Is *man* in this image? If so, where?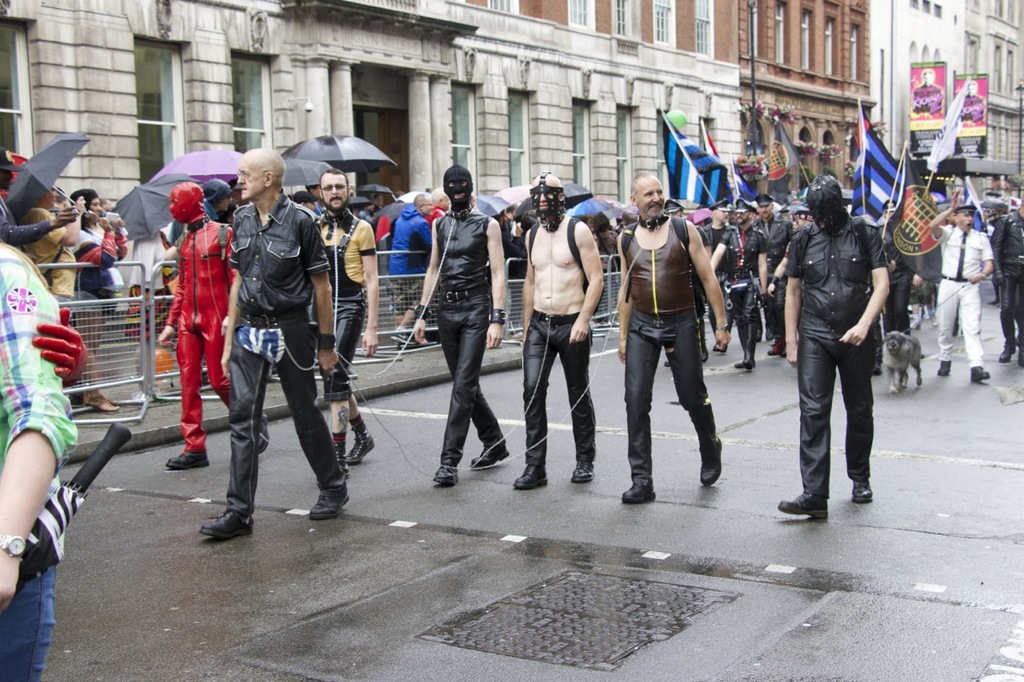
Yes, at {"left": 393, "top": 194, "right": 440, "bottom": 325}.
